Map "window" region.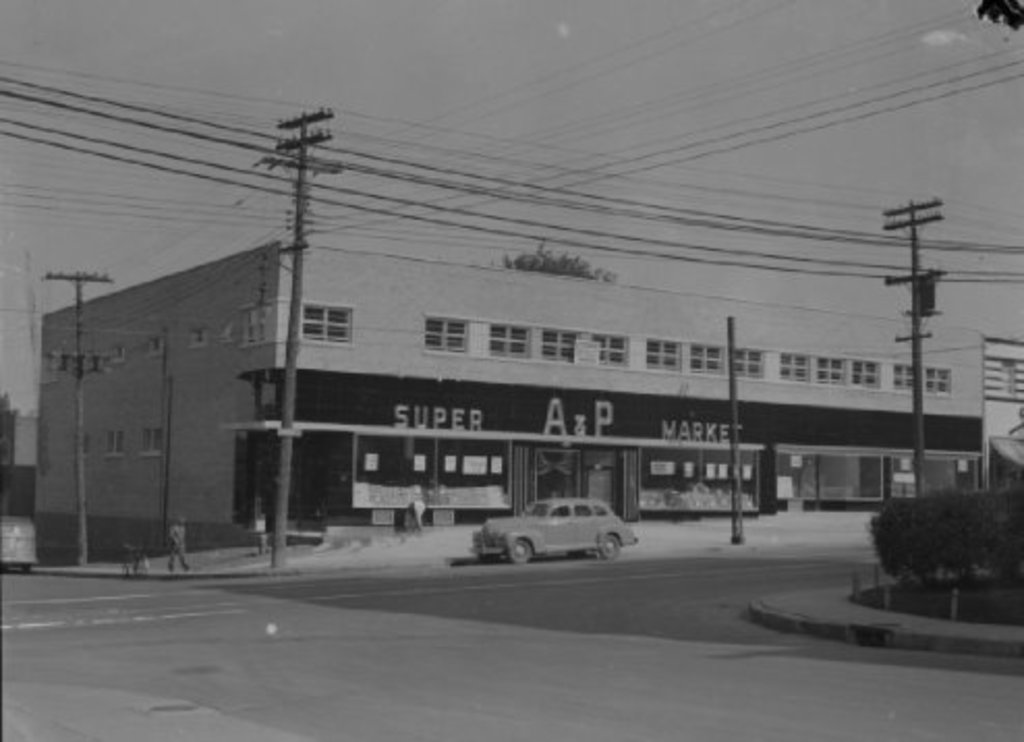
Mapped to locate(529, 319, 587, 375).
